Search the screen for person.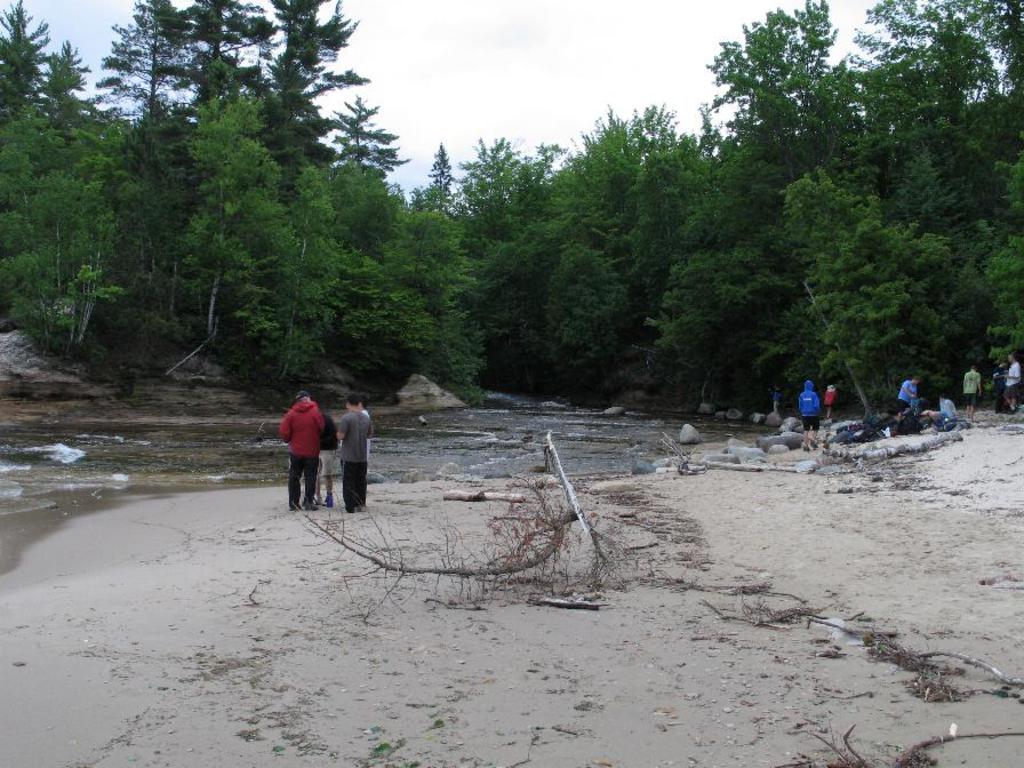
Found at 339, 394, 367, 513.
